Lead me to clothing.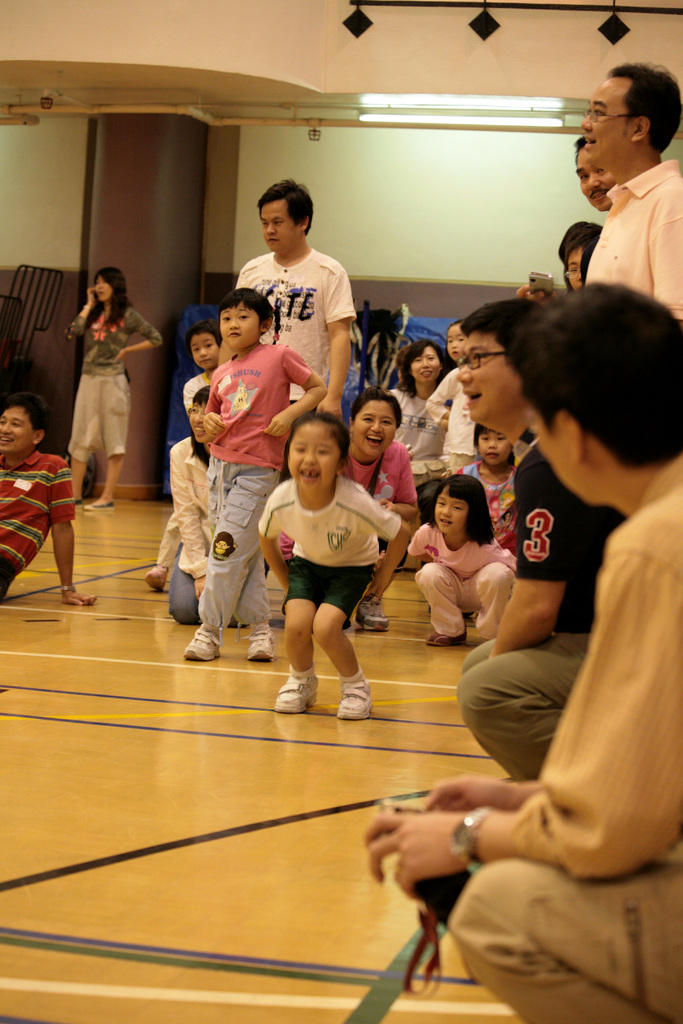
Lead to [x1=384, y1=389, x2=447, y2=482].
